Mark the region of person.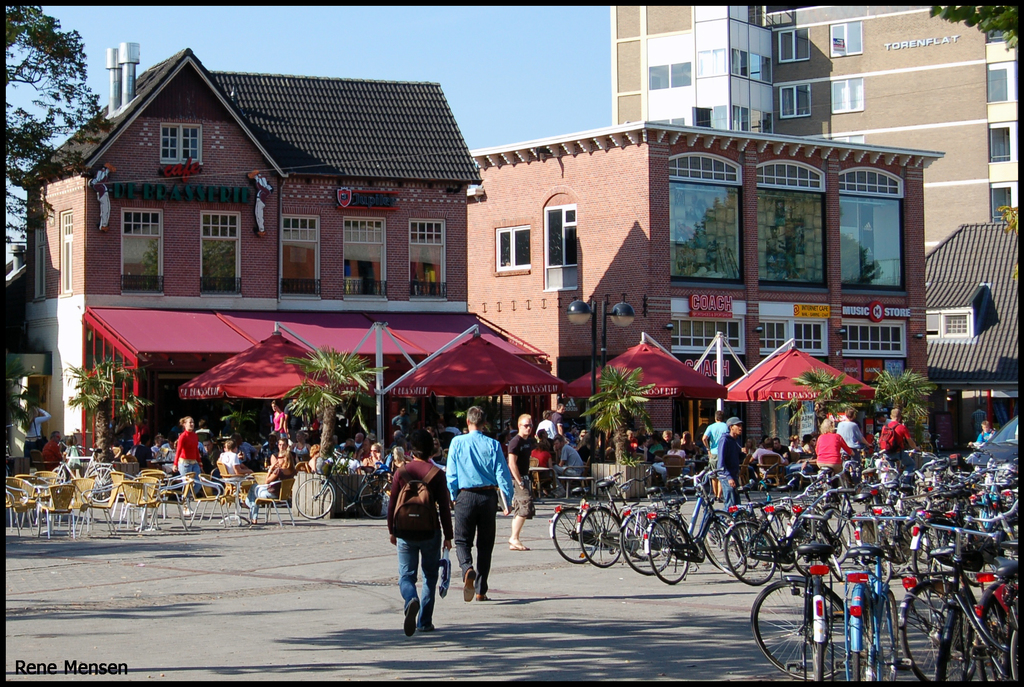
Region: [left=716, top=418, right=740, bottom=506].
